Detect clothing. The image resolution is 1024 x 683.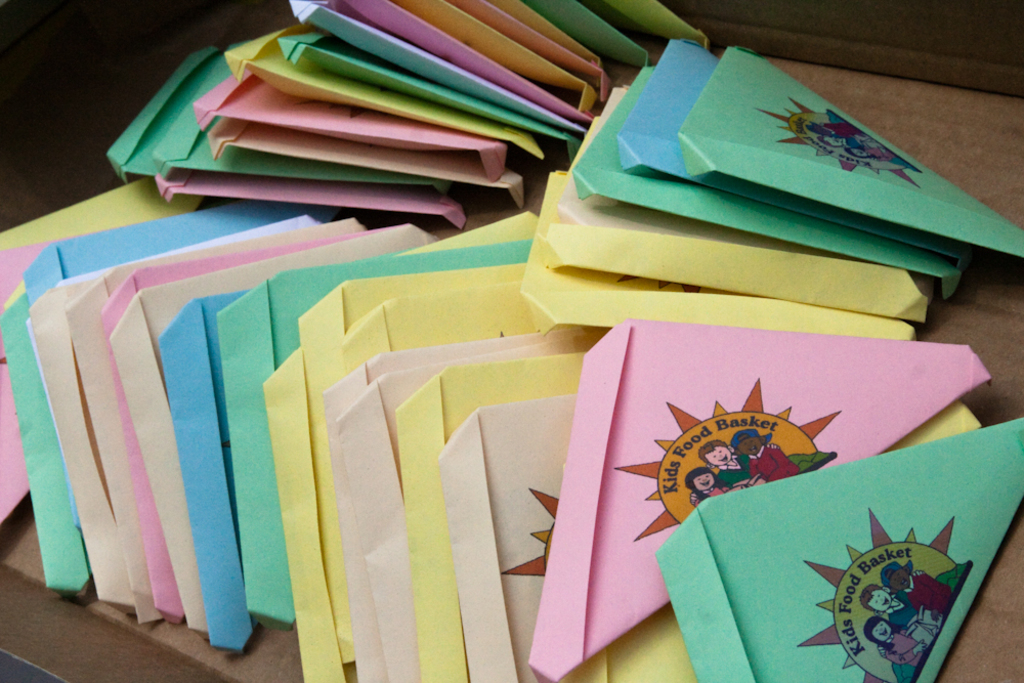
[left=715, top=456, right=757, bottom=494].
